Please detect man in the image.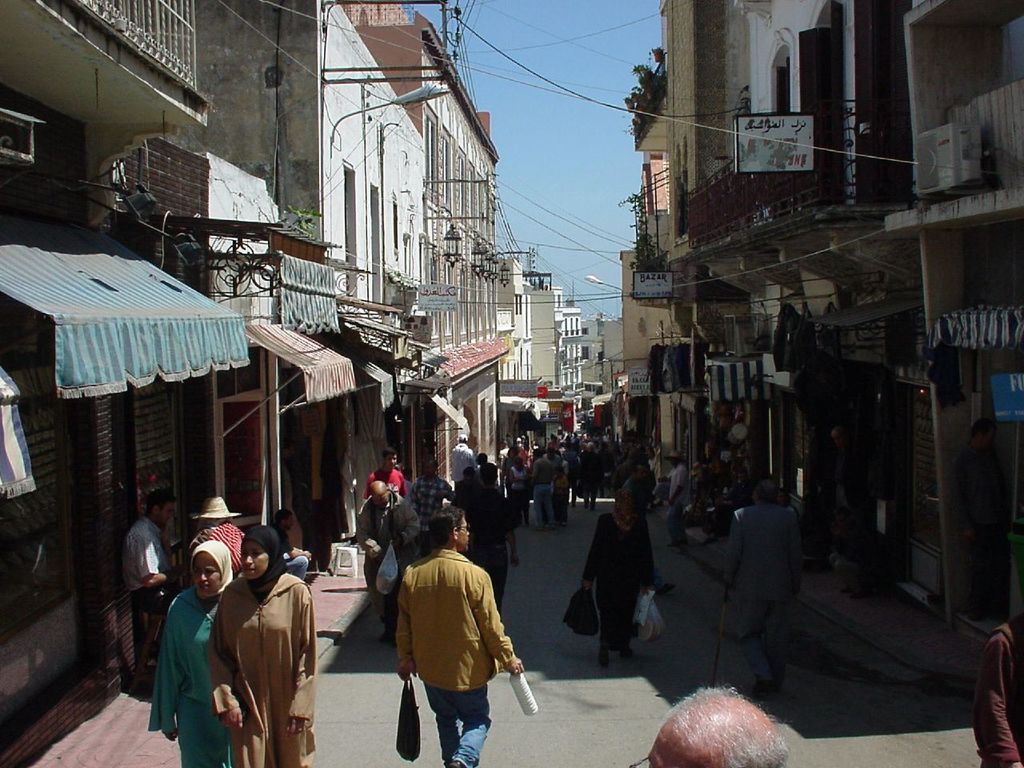
<bbox>120, 485, 180, 667</bbox>.
